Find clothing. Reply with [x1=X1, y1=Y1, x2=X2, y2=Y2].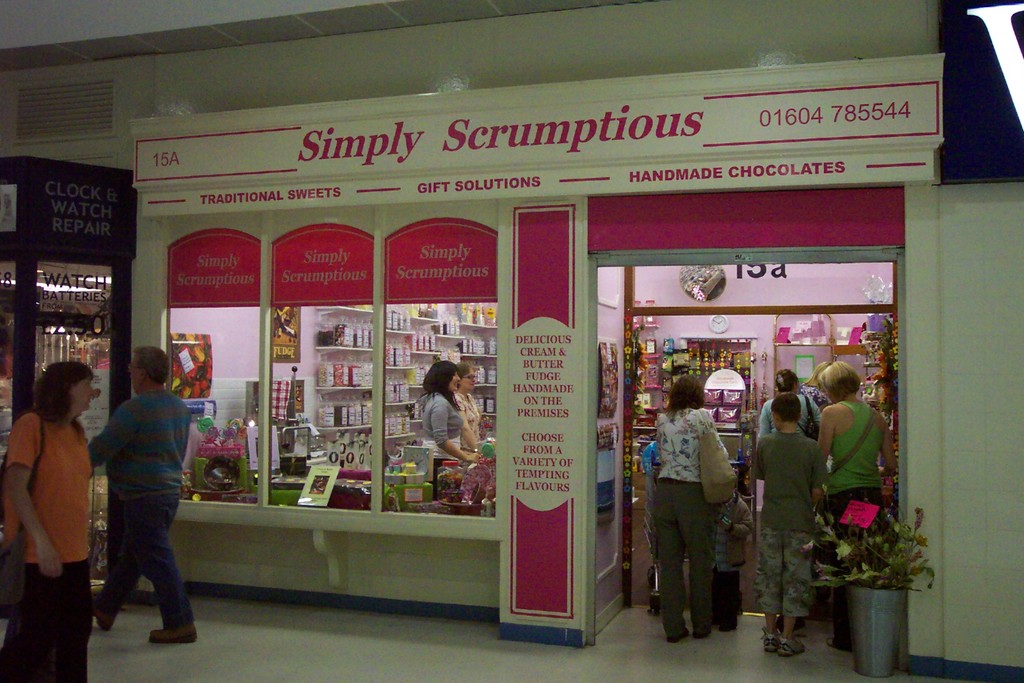
[x1=746, y1=429, x2=839, y2=614].
